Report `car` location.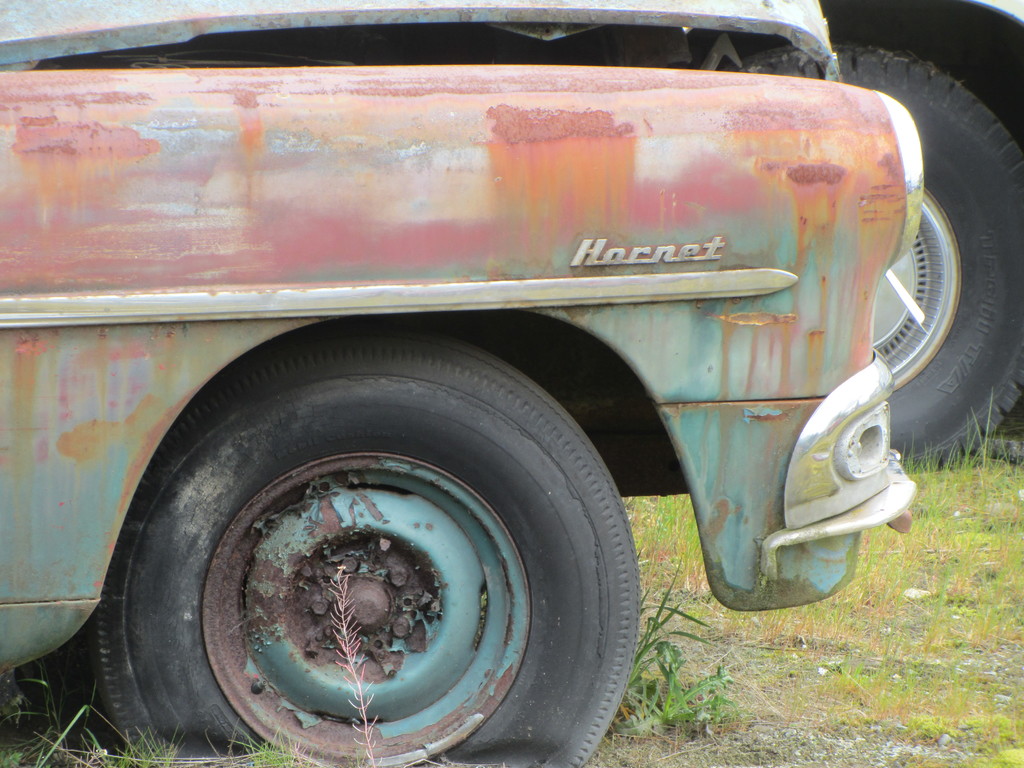
Report: crop(0, 0, 927, 767).
